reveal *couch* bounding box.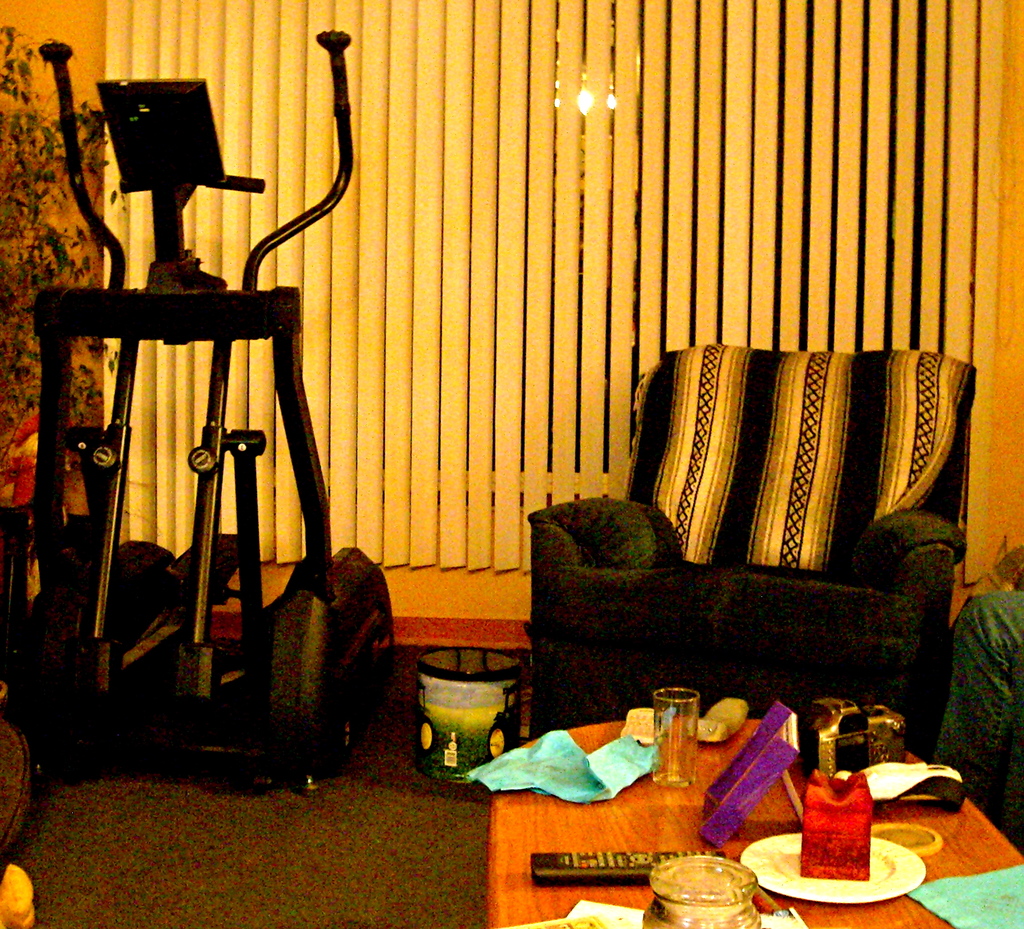
Revealed: <box>522,358,993,800</box>.
